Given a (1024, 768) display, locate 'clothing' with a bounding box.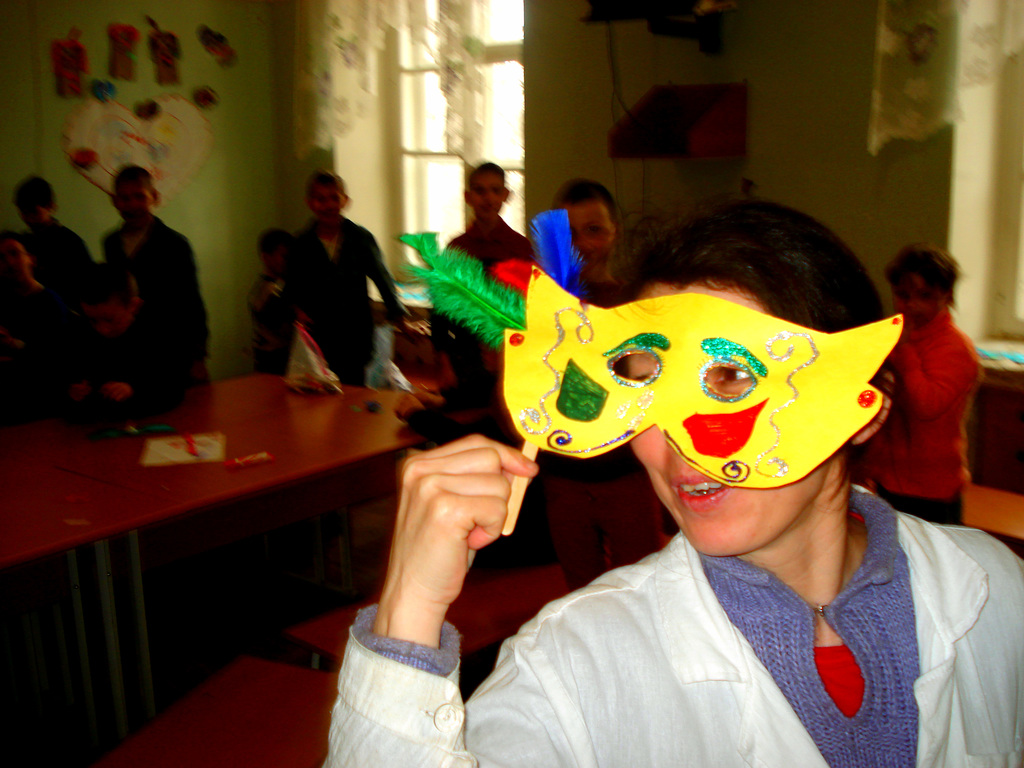
Located: rect(321, 478, 1023, 767).
